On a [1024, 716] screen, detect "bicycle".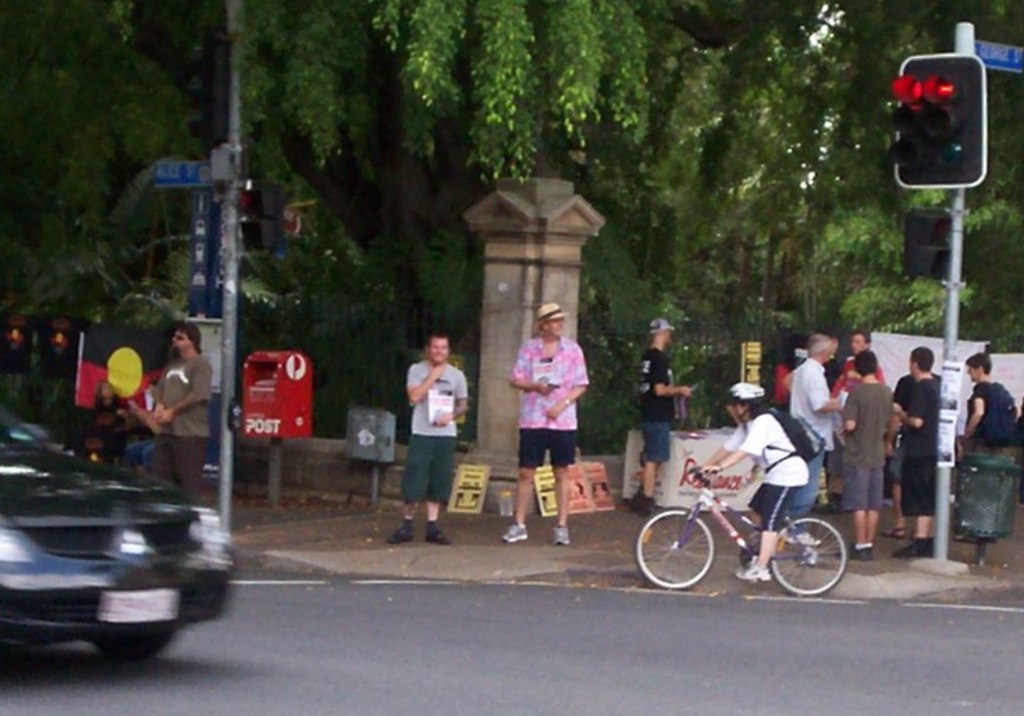
BBox(638, 465, 849, 599).
